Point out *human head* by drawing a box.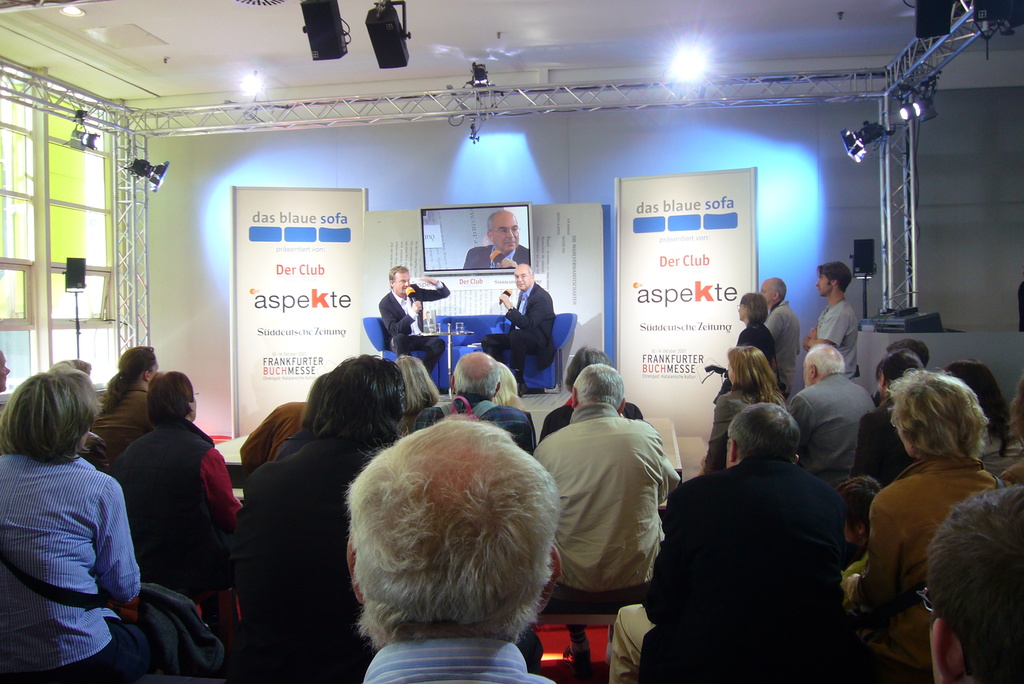
bbox=[513, 261, 535, 290].
